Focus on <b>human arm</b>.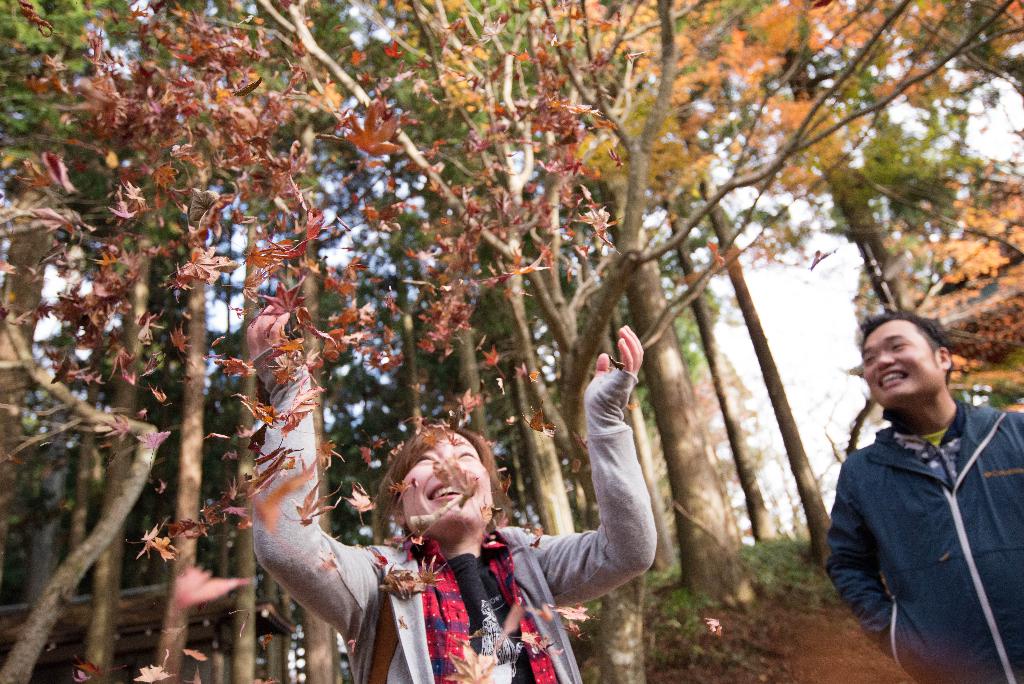
Focused at crop(224, 452, 374, 676).
